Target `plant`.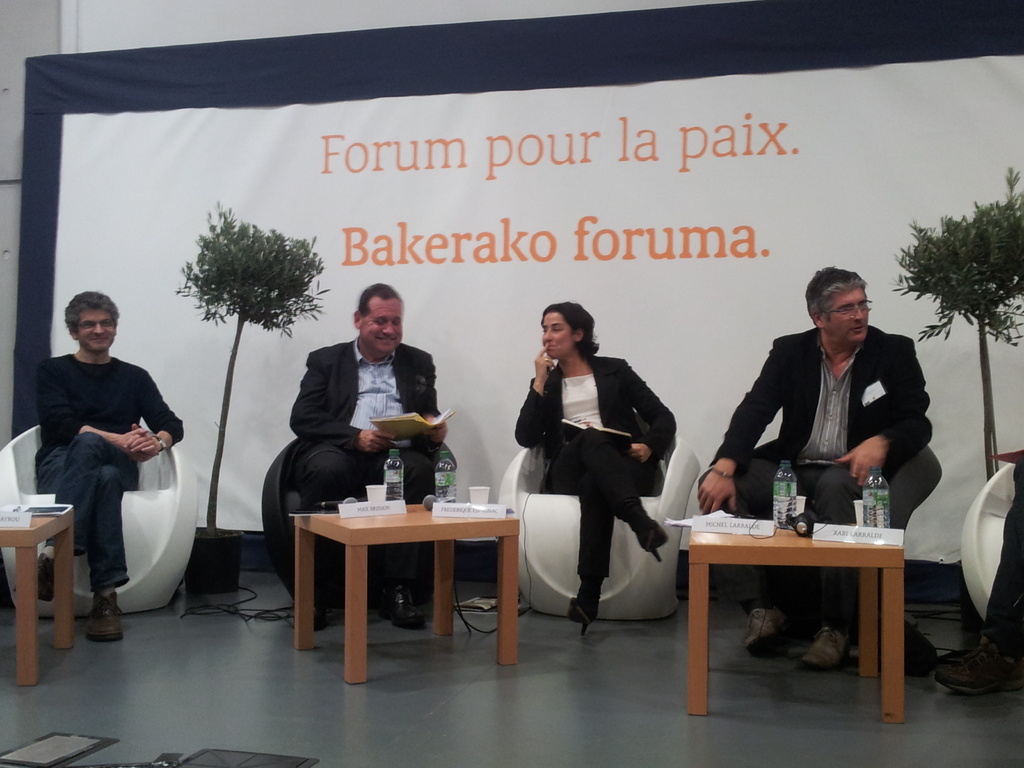
Target region: <bbox>161, 193, 332, 600</bbox>.
